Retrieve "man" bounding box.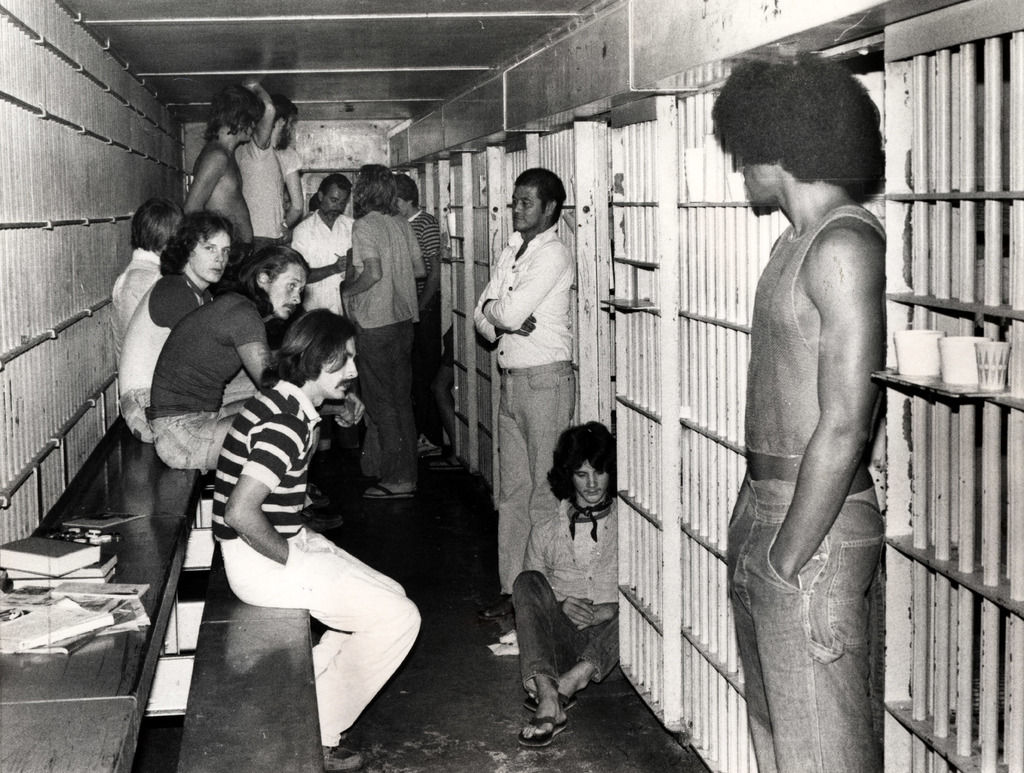
Bounding box: locate(105, 203, 186, 352).
